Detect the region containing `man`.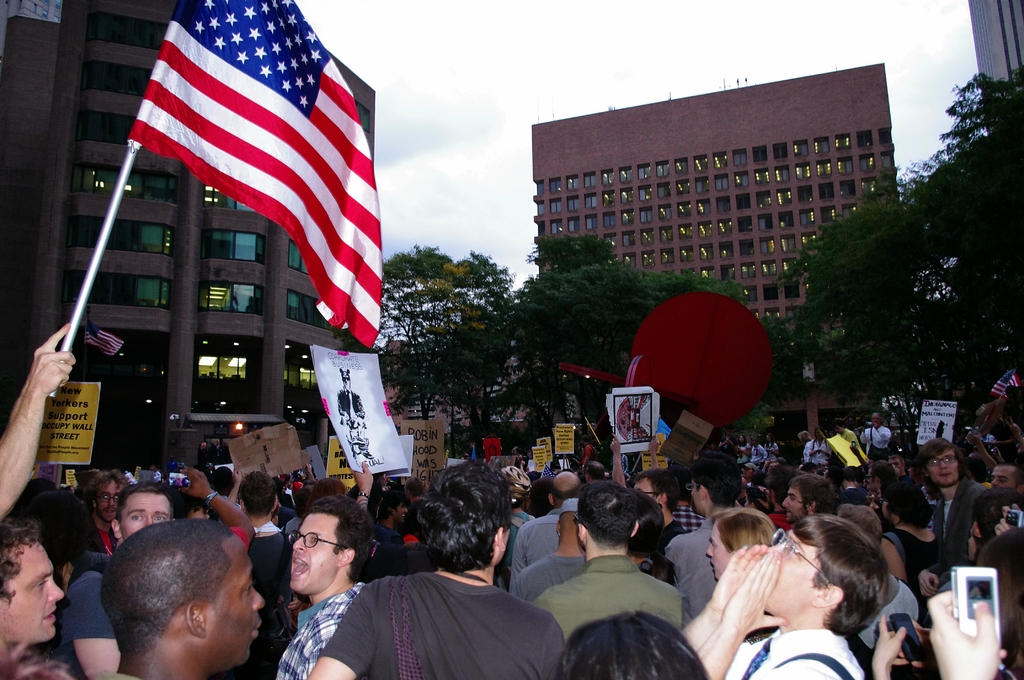
[x1=991, y1=457, x2=1023, y2=485].
